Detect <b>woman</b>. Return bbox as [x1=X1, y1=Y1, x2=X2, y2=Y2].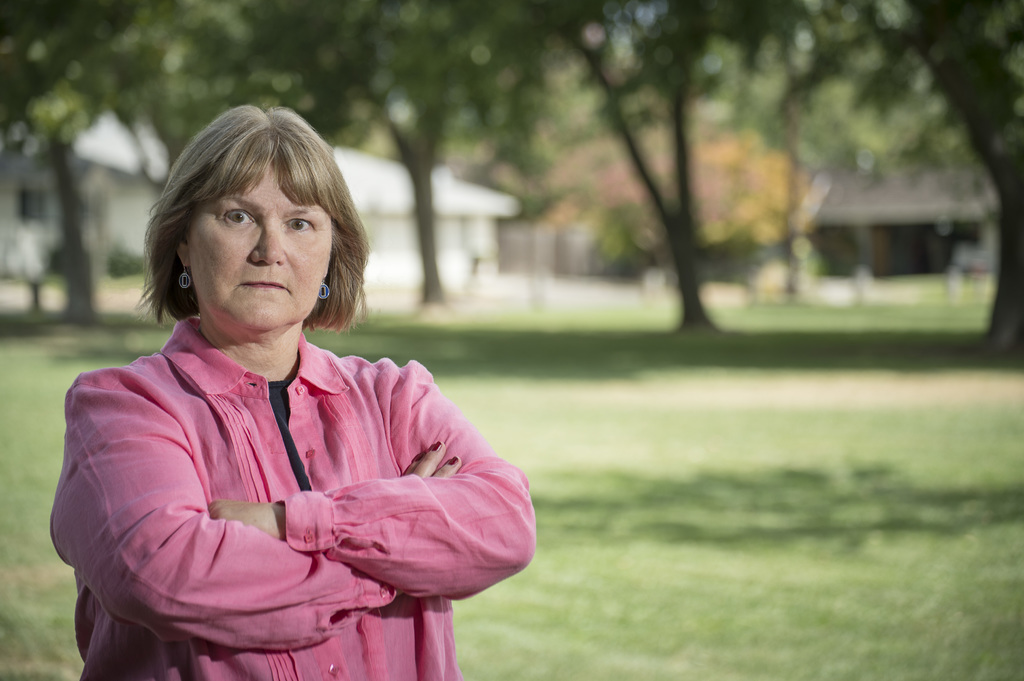
[x1=52, y1=107, x2=536, y2=680].
